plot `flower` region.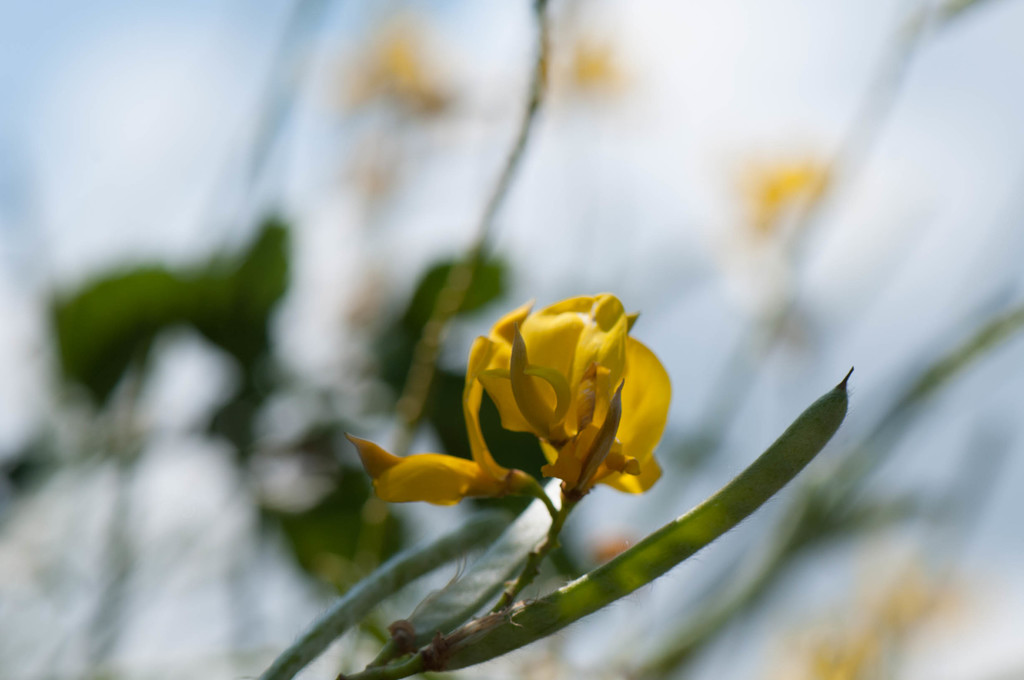
Plotted at <region>754, 147, 836, 242</region>.
